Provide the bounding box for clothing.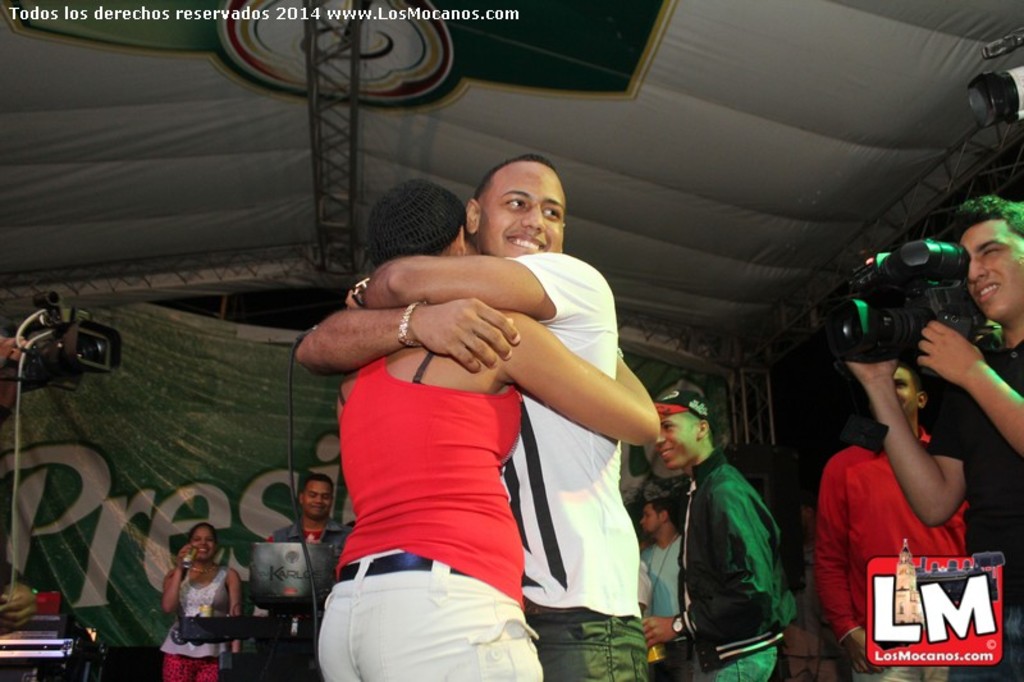
crop(485, 255, 627, 681).
